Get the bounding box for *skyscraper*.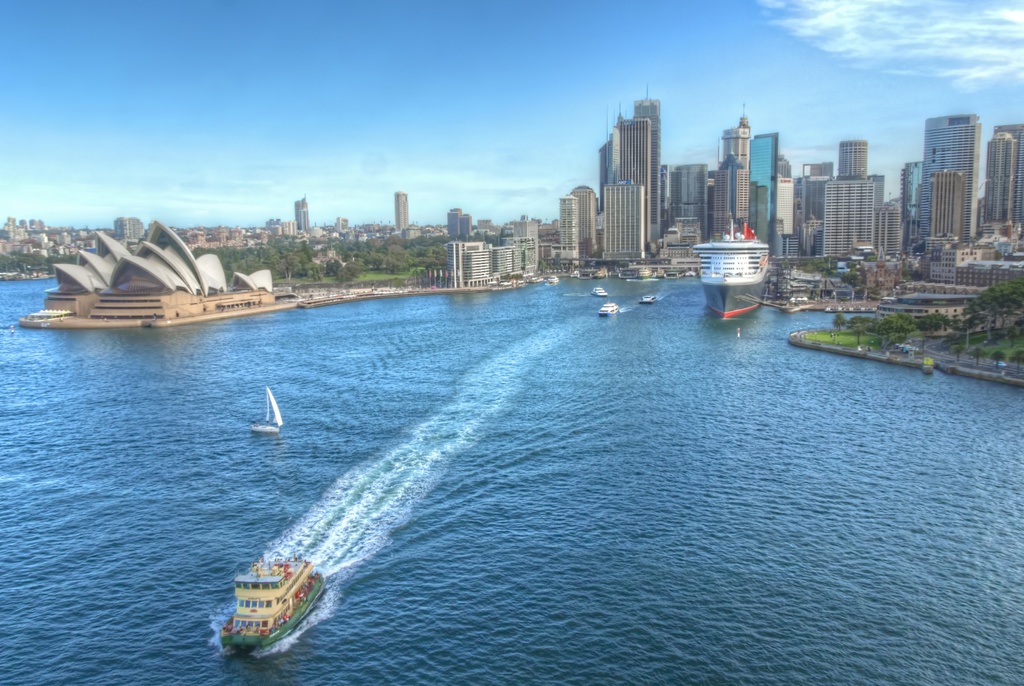
left=568, top=185, right=604, bottom=263.
